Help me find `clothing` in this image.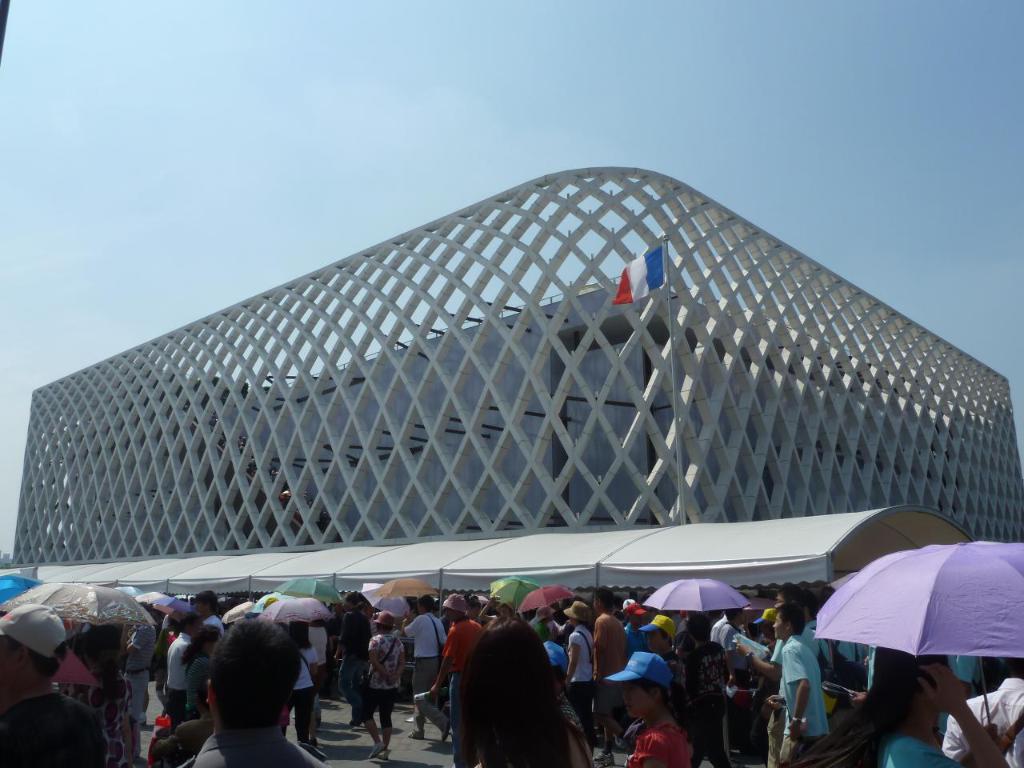
Found it: x1=591 y1=607 x2=627 y2=766.
